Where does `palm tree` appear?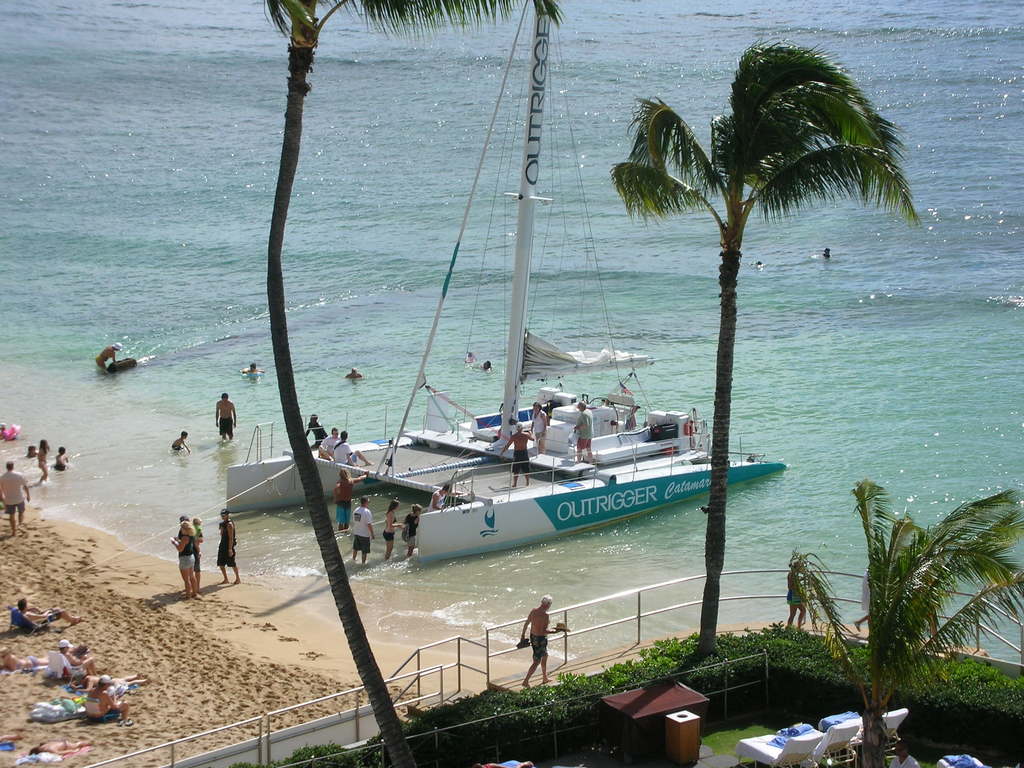
Appears at region(762, 516, 987, 767).
